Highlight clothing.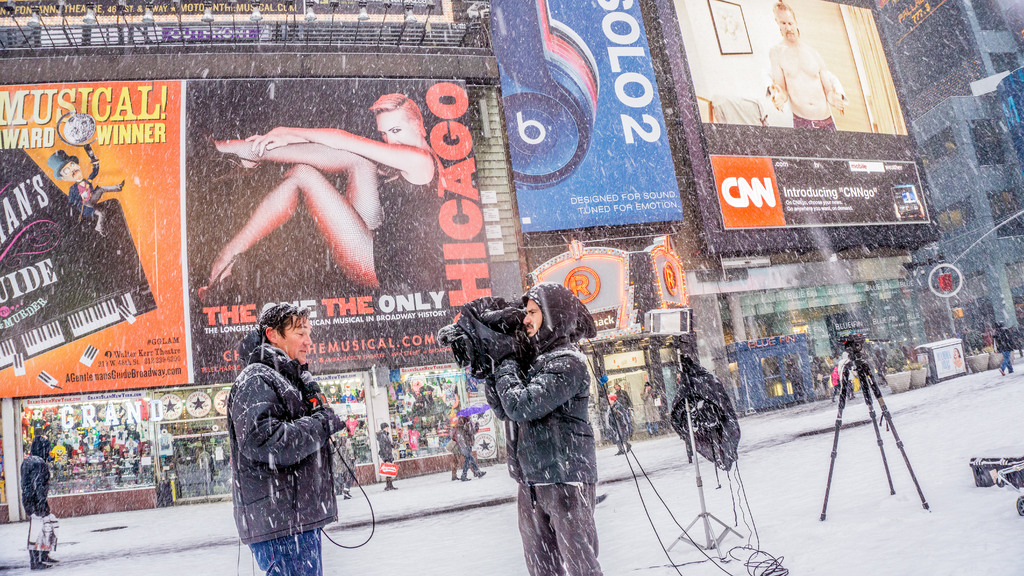
Highlighted region: box=[218, 292, 360, 557].
